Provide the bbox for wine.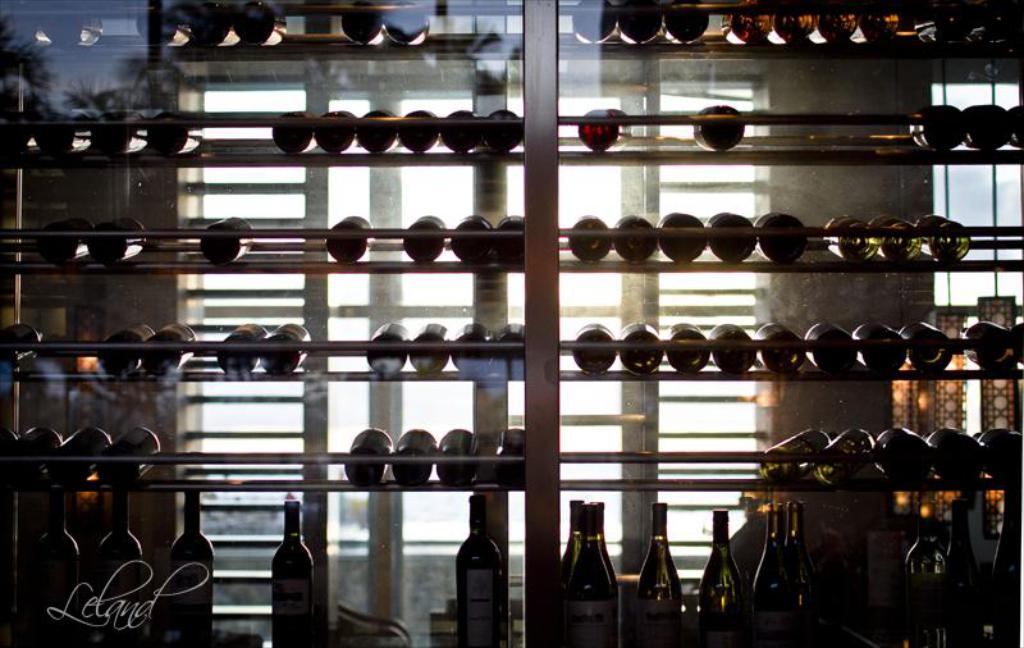
(198, 216, 256, 265).
